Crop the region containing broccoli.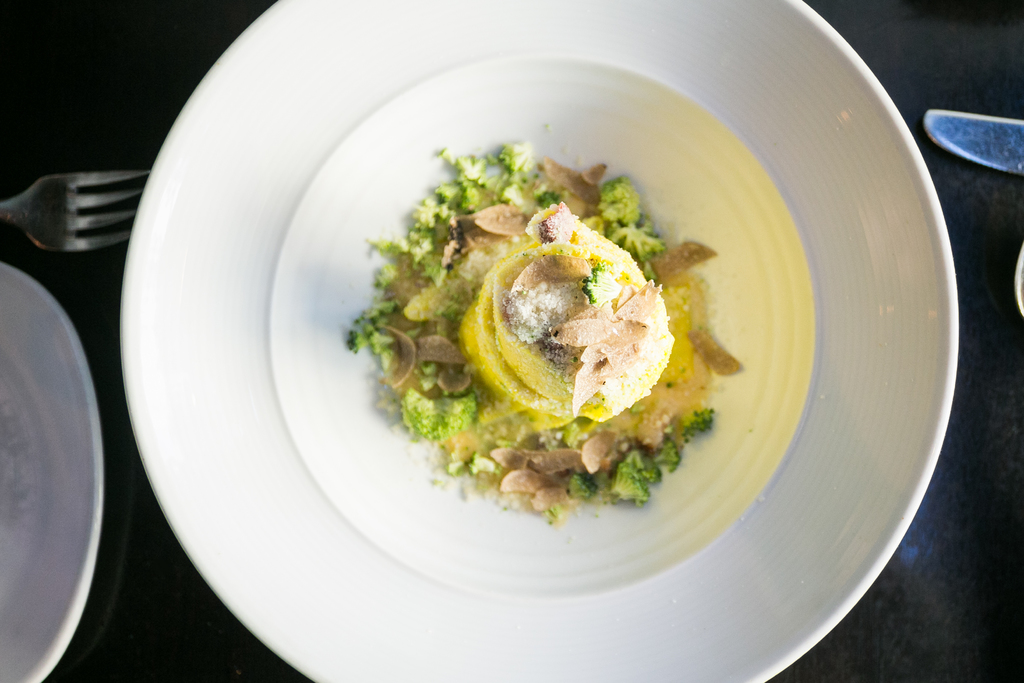
Crop region: 681/406/714/439.
